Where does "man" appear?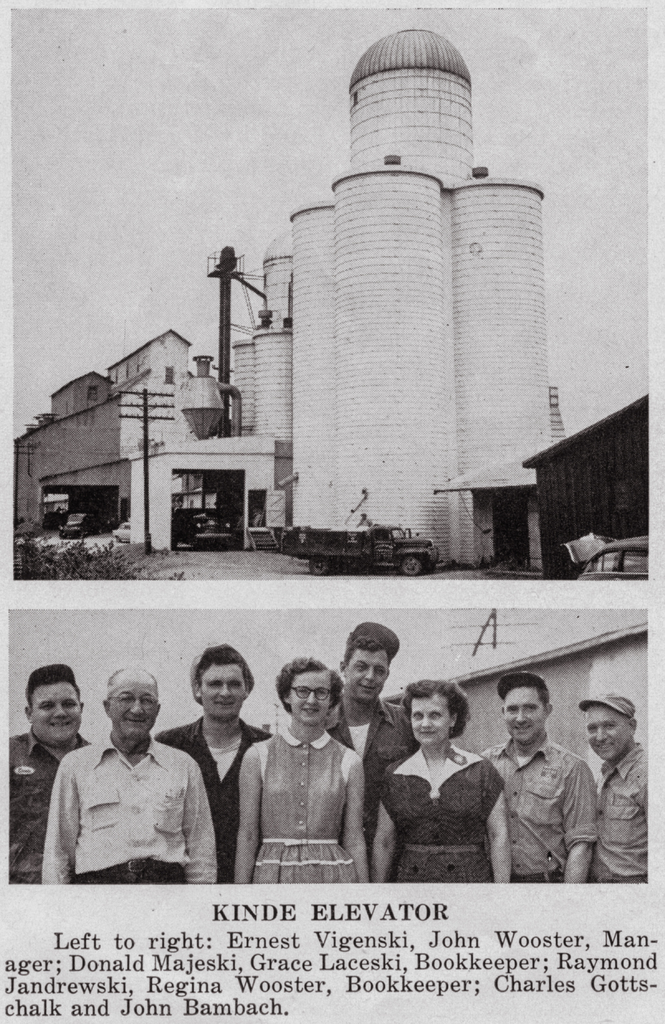
Appears at locate(482, 667, 600, 882).
